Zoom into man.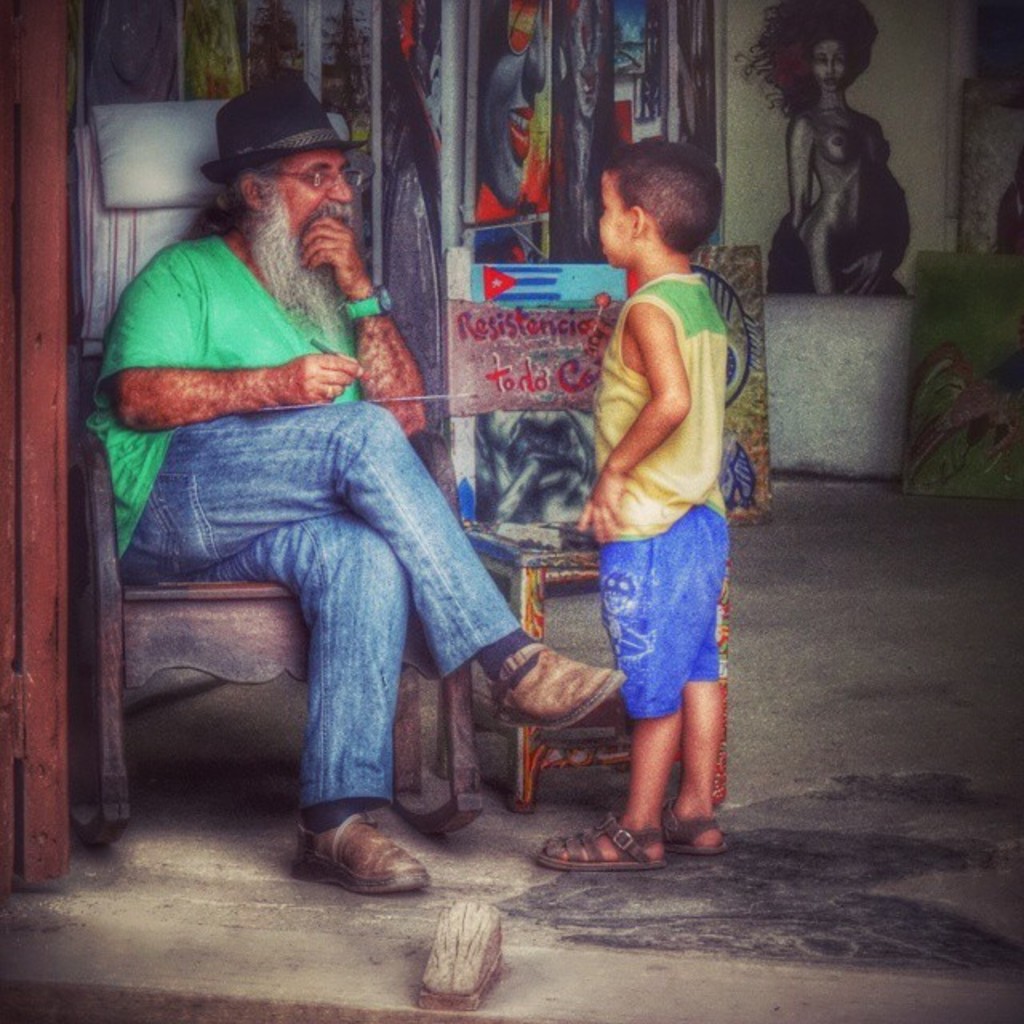
Zoom target: pyautogui.locateOnScreen(85, 98, 530, 864).
